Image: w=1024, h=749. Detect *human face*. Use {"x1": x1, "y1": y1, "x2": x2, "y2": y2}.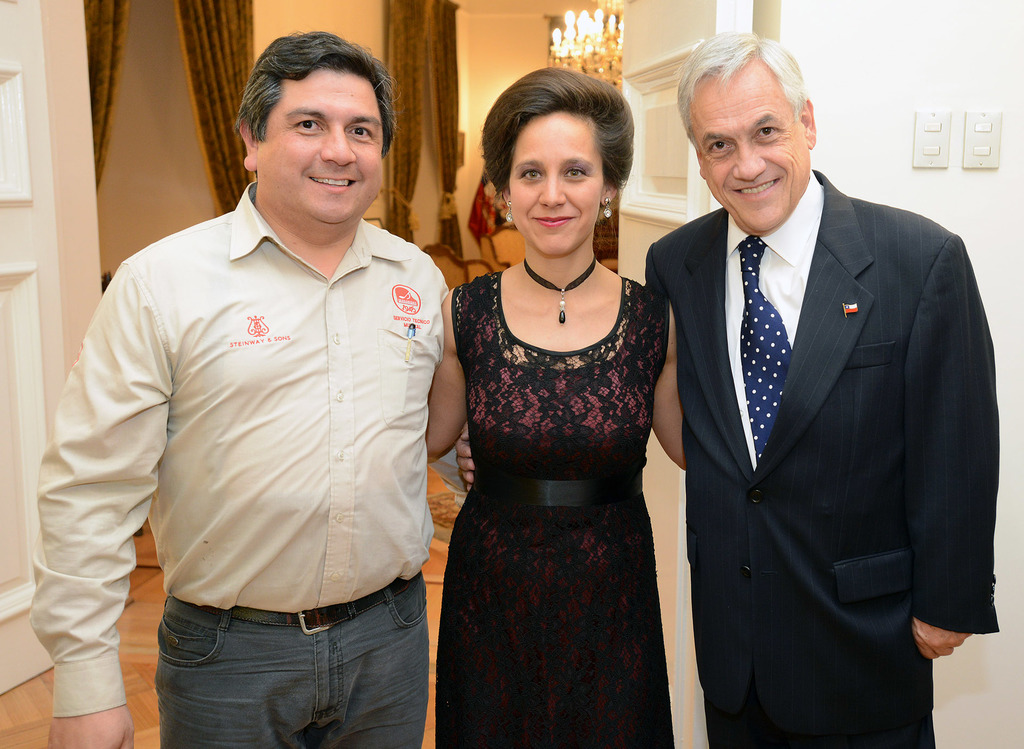
{"x1": 690, "y1": 54, "x2": 806, "y2": 238}.
